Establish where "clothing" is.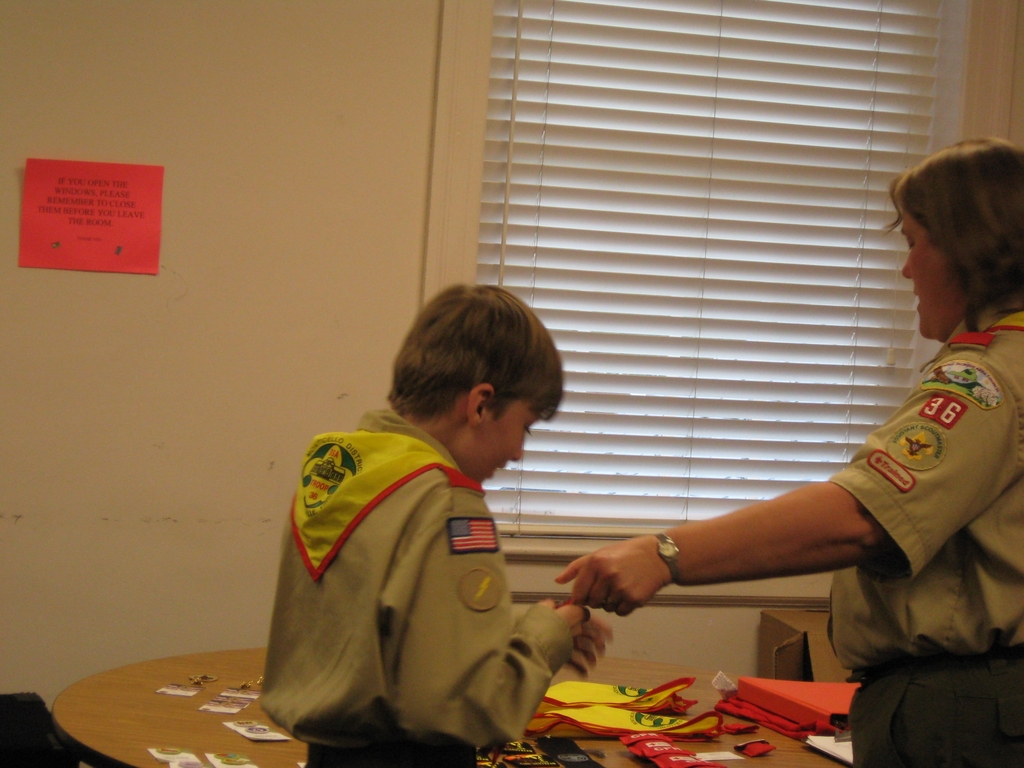
Established at (253,376,588,758).
